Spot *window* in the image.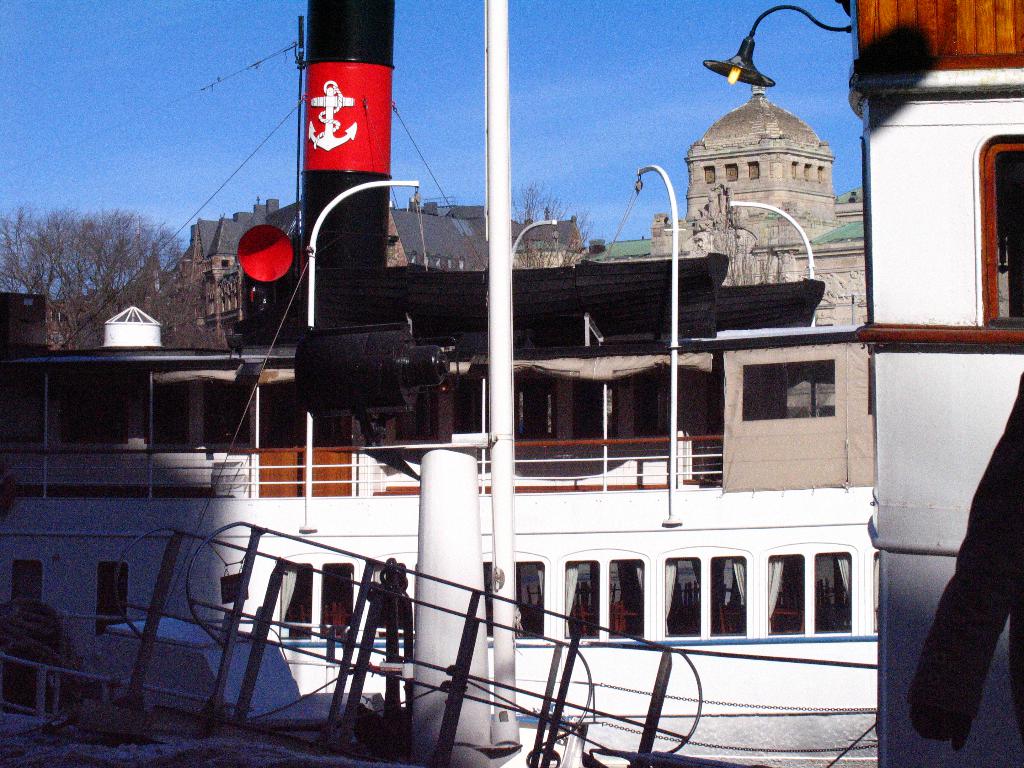
*window* found at <region>513, 561, 541, 641</region>.
